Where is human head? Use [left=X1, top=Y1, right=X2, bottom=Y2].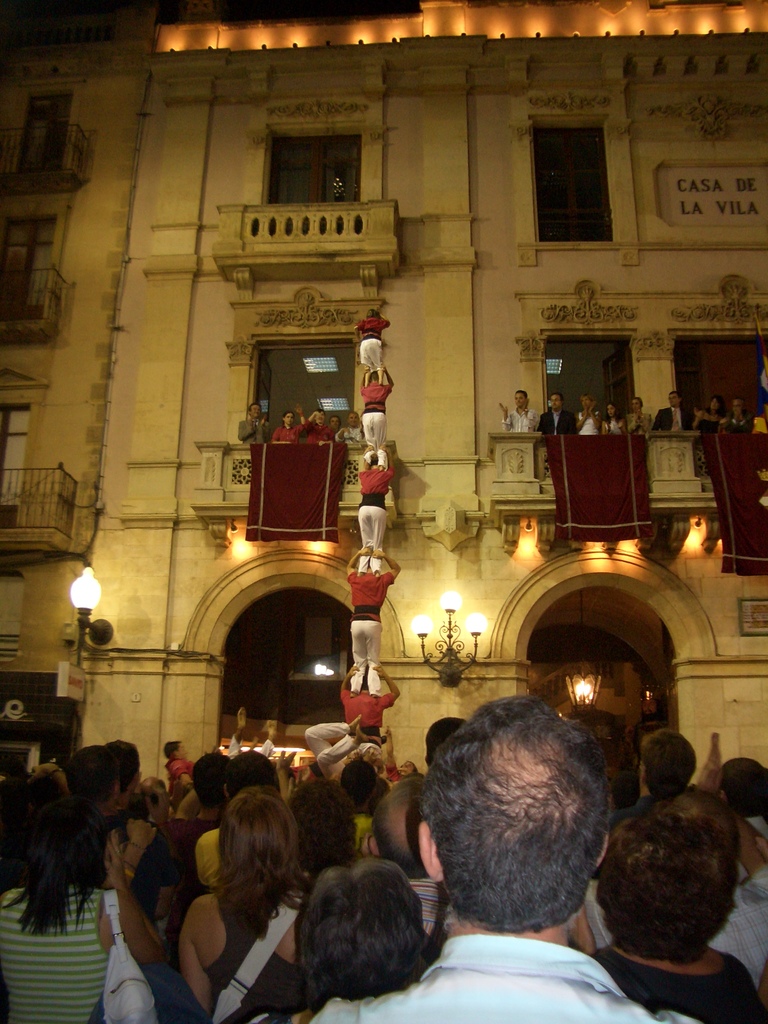
[left=426, top=708, right=623, bottom=927].
